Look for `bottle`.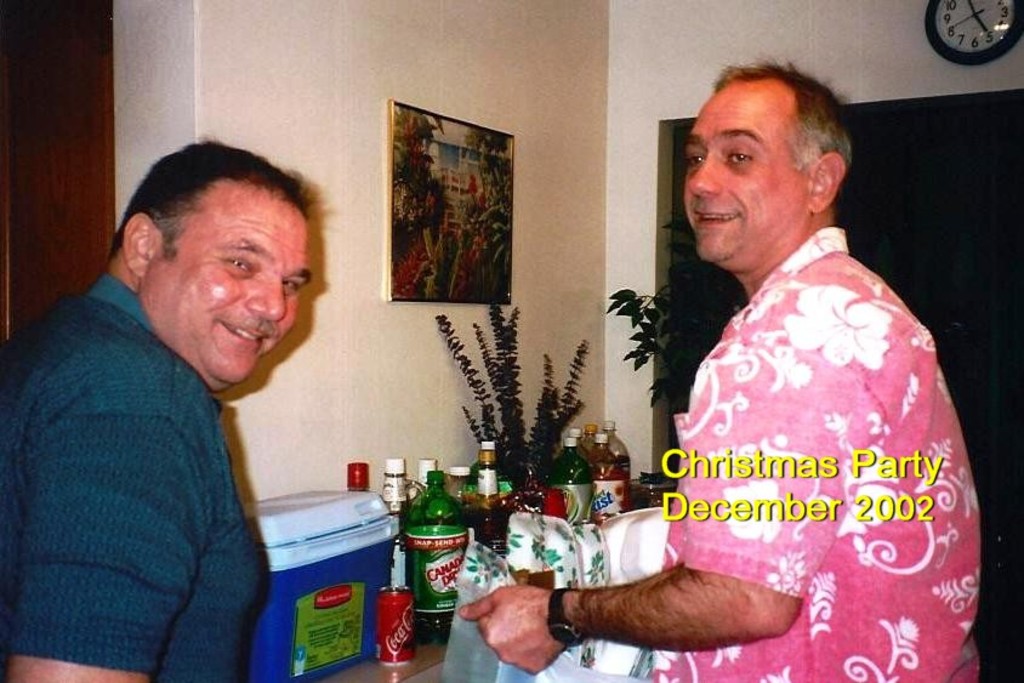
Found: 545, 437, 592, 524.
